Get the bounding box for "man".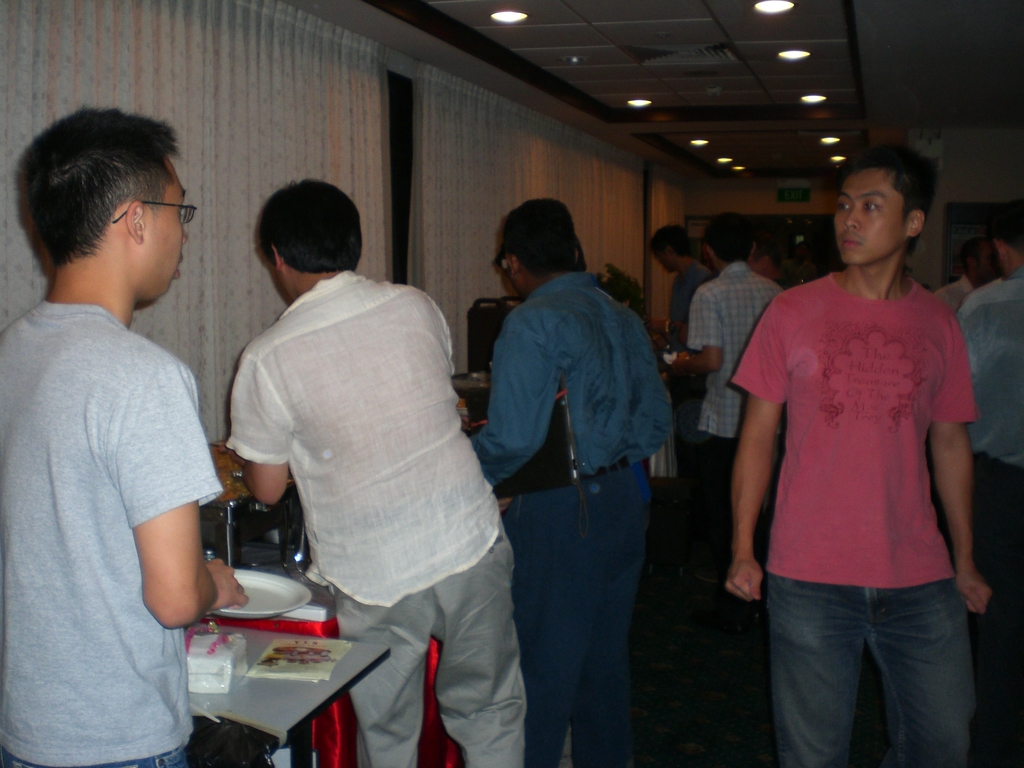
[x1=659, y1=225, x2=781, y2=458].
